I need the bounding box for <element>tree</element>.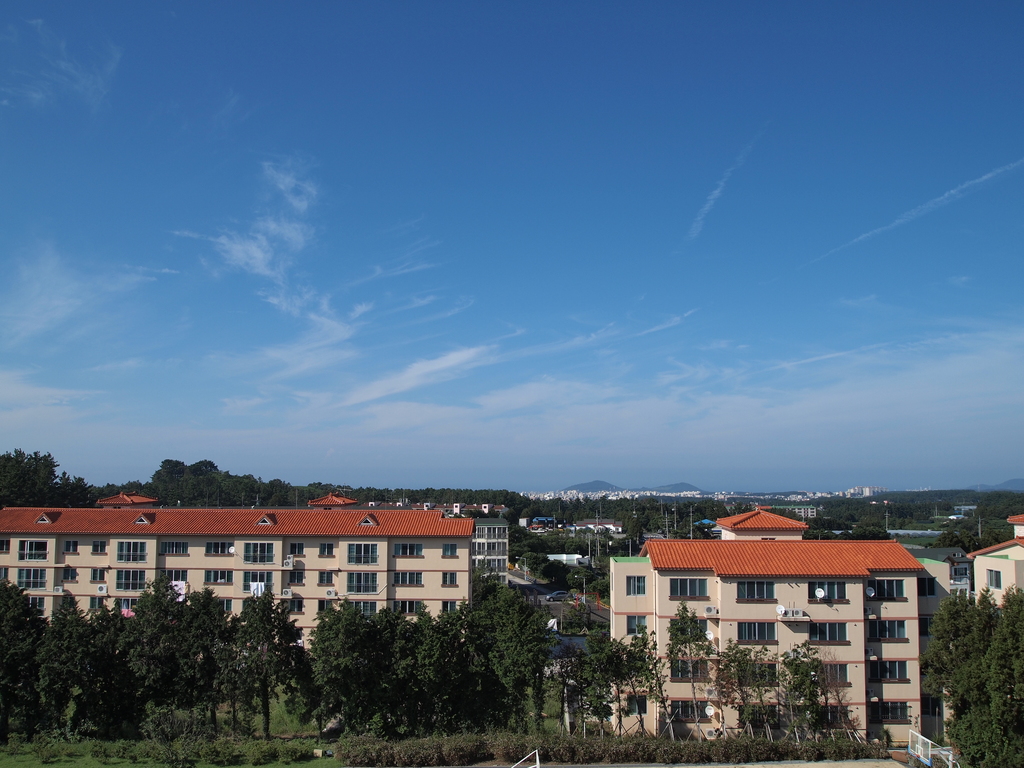
Here it is: x1=312, y1=477, x2=369, y2=500.
